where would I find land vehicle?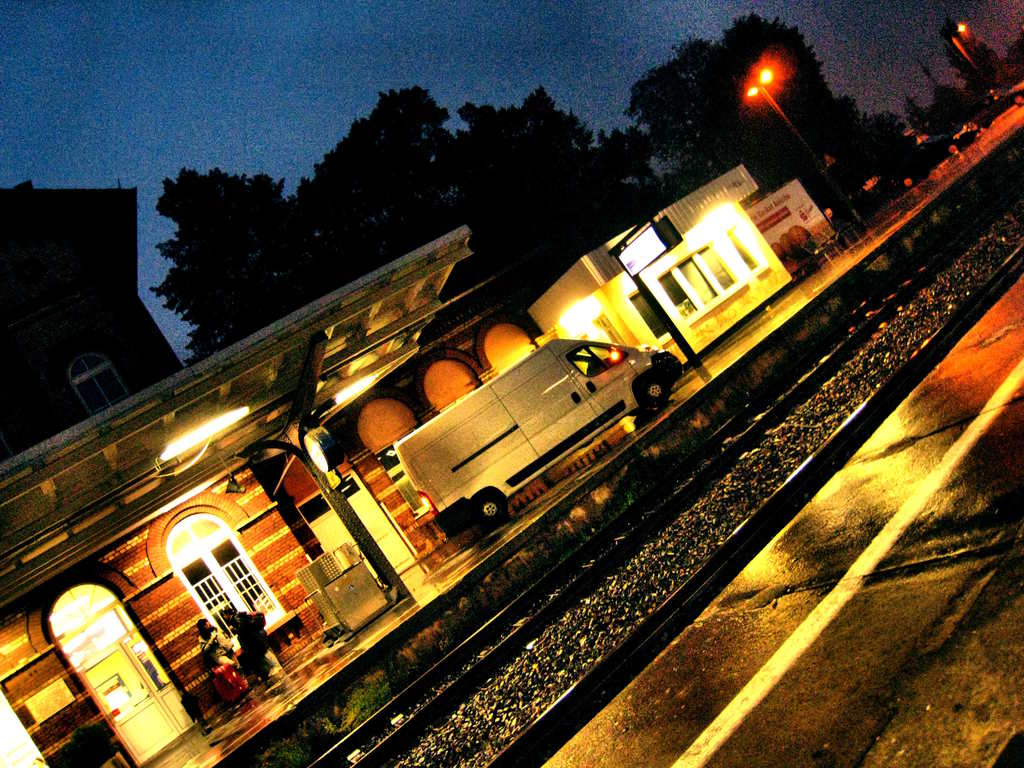
At [x1=376, y1=333, x2=689, y2=538].
